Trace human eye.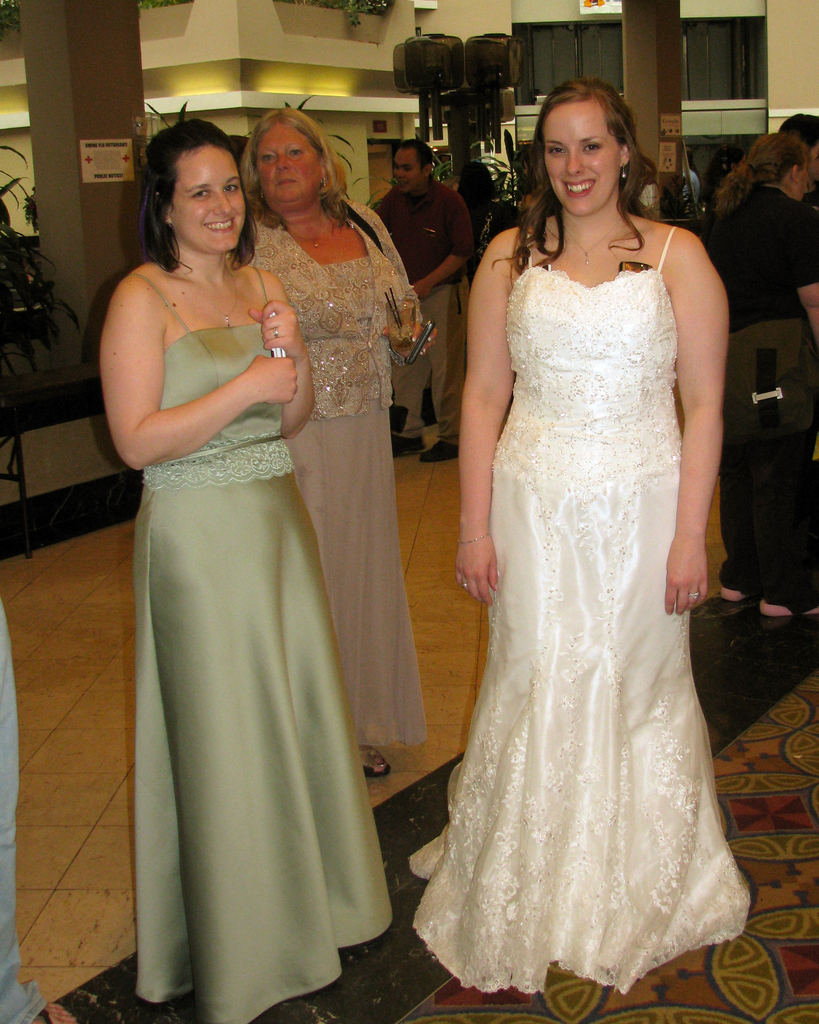
Traced to (582,141,601,153).
